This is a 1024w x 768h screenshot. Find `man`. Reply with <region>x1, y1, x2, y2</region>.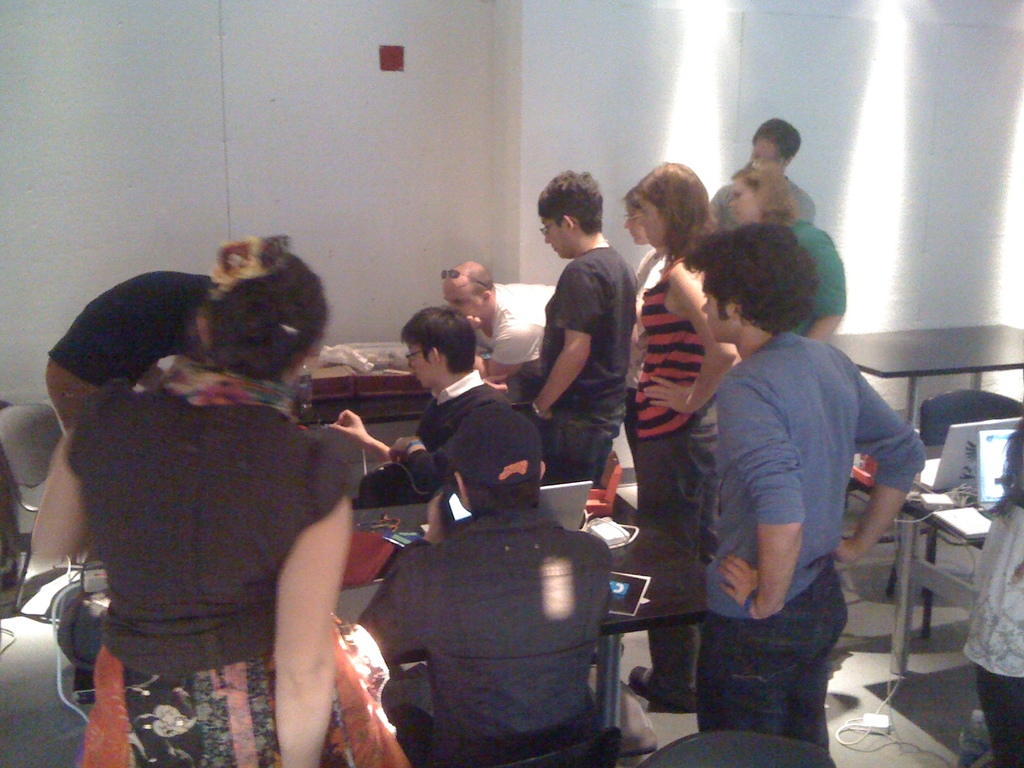
<region>342, 312, 525, 516</region>.
